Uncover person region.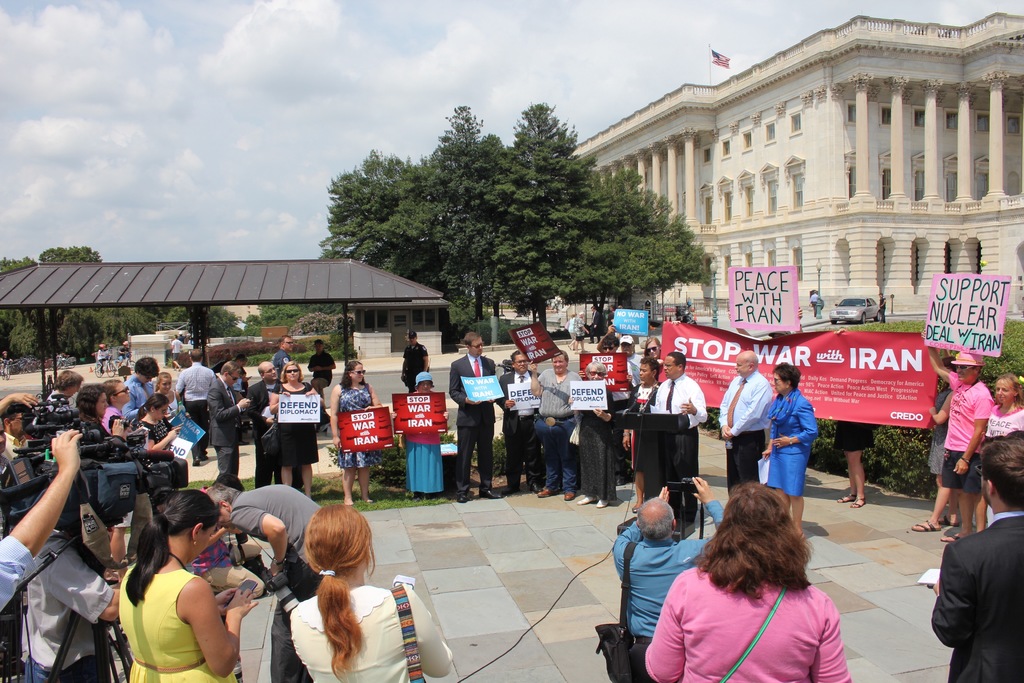
Uncovered: detection(273, 335, 292, 379).
